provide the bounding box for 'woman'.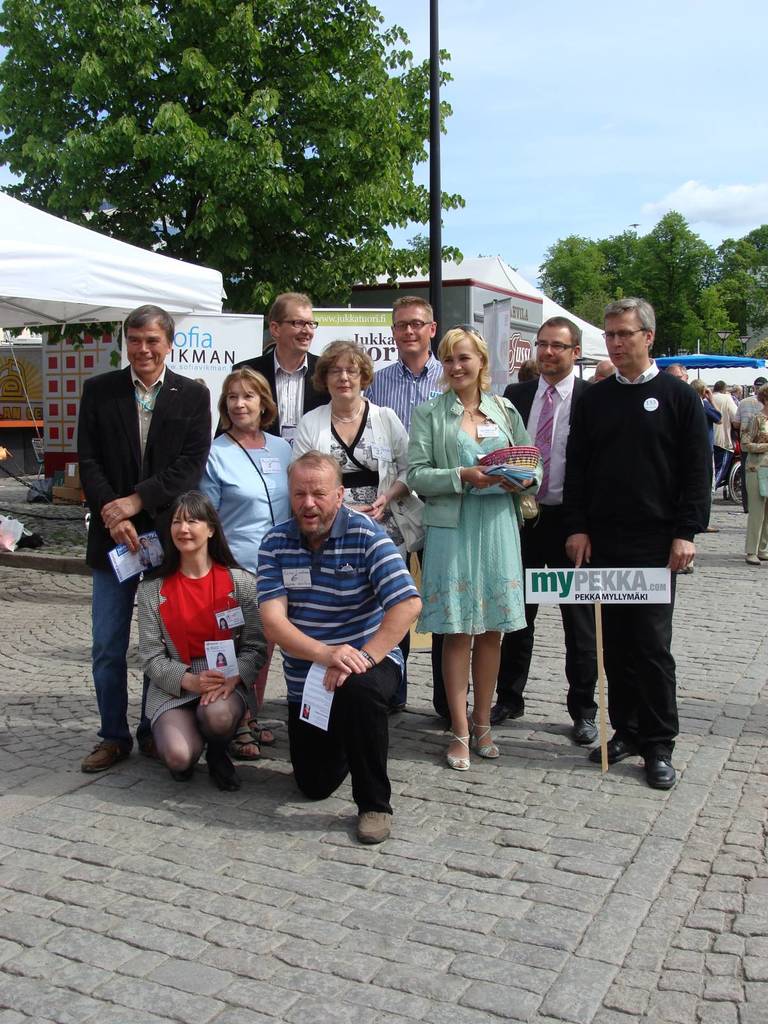
region(733, 382, 767, 564).
